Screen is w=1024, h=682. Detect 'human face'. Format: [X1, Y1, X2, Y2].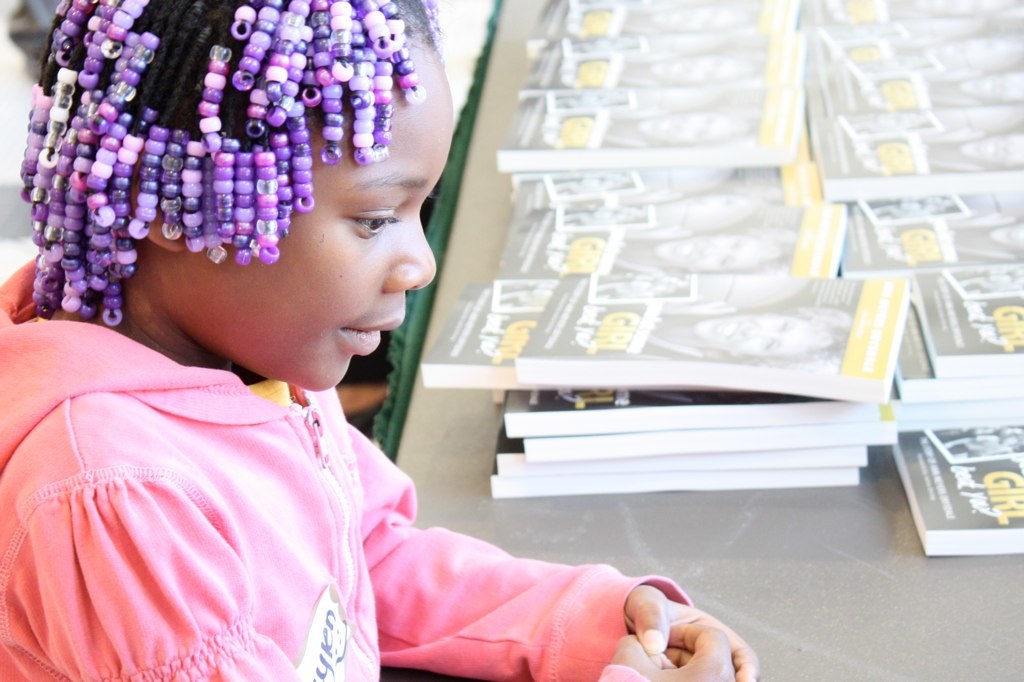
[168, 39, 457, 395].
